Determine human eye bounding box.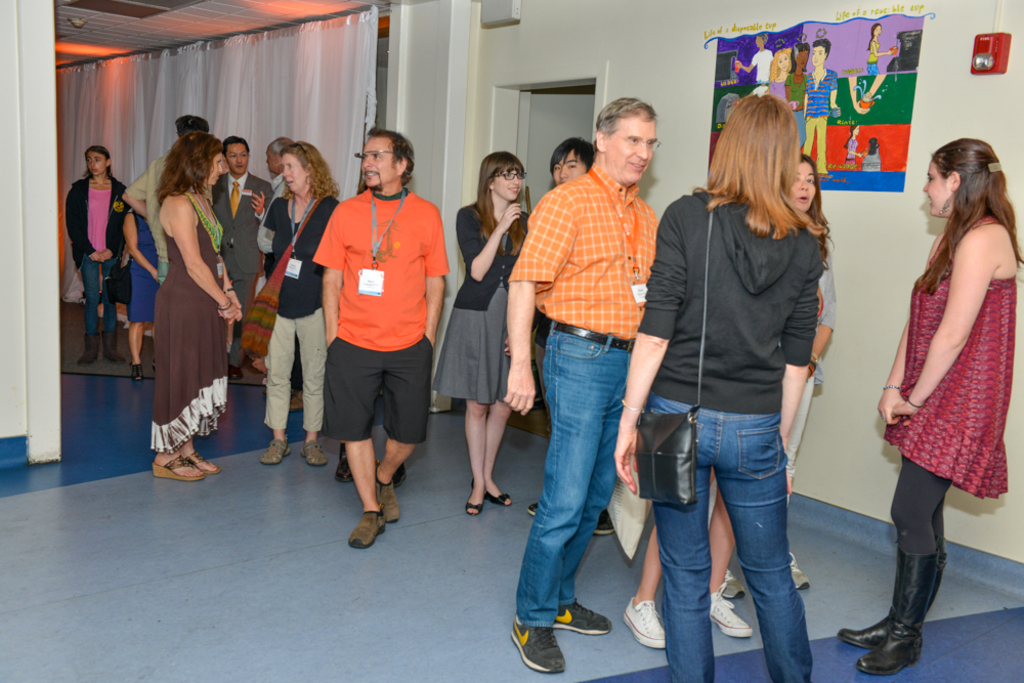
Determined: box=[809, 173, 812, 182].
